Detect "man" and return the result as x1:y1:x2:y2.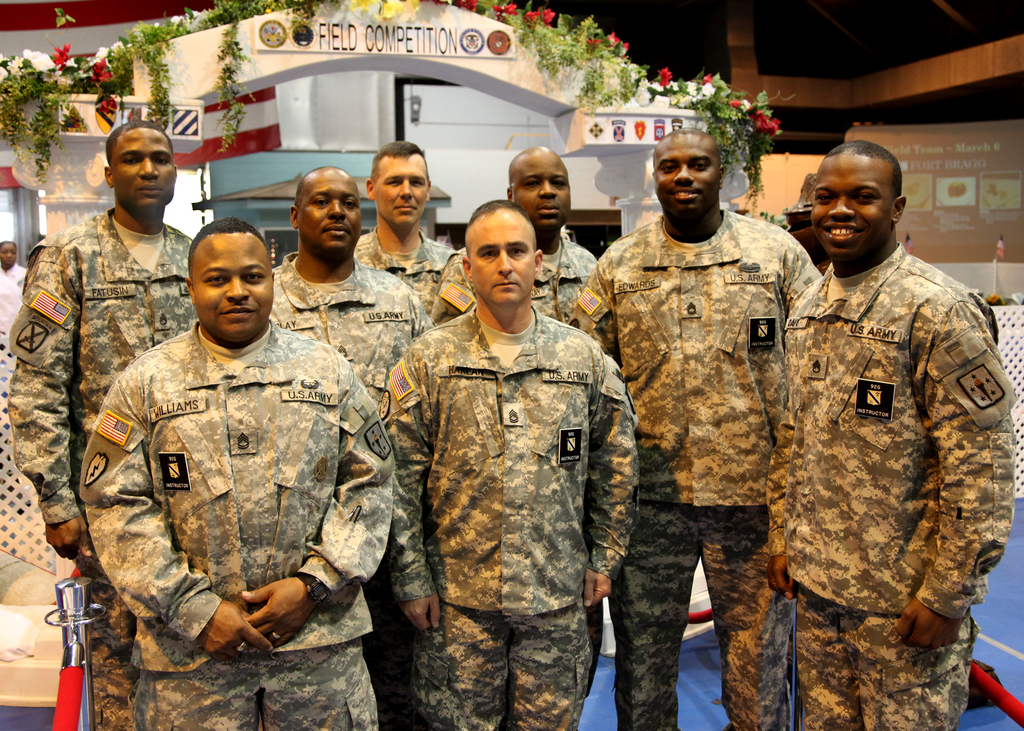
761:93:1000:730.
